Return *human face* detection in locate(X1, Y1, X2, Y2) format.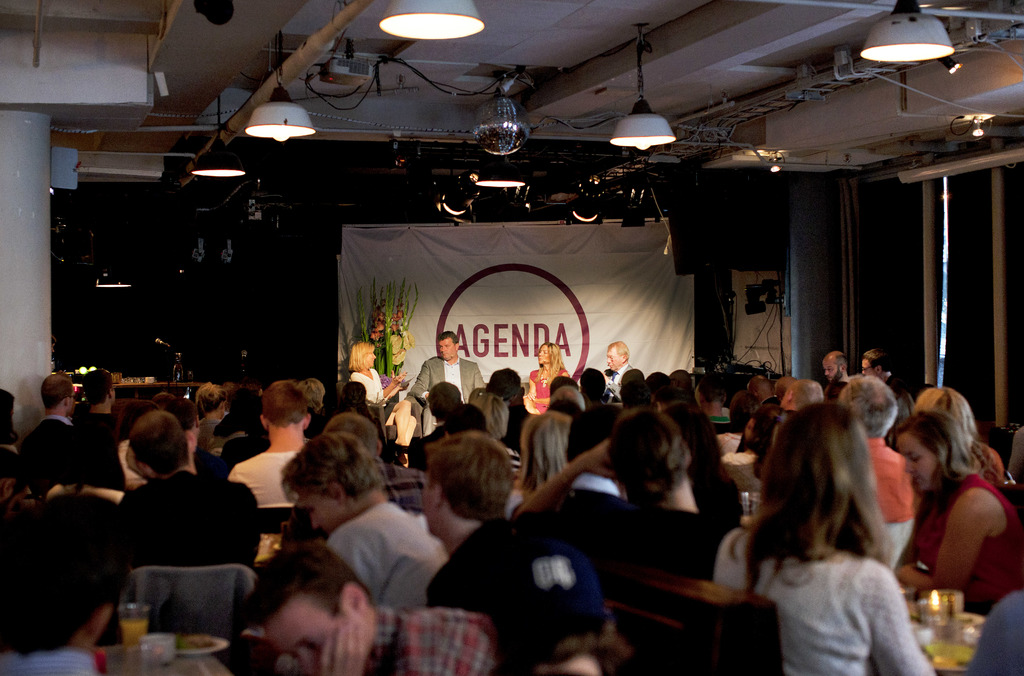
locate(891, 430, 945, 494).
